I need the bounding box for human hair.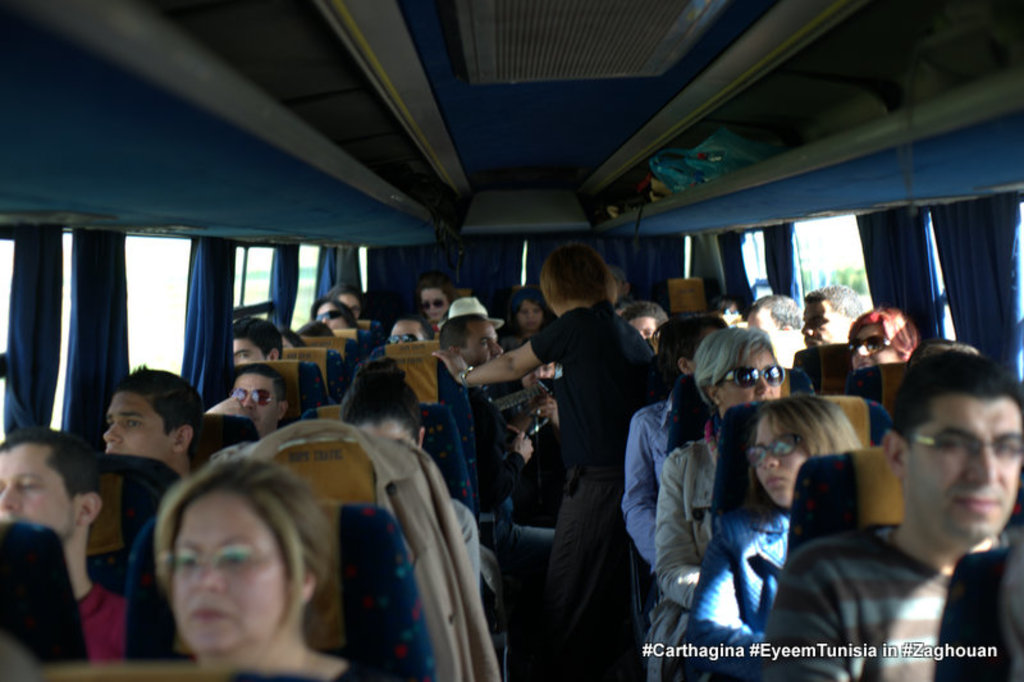
Here it is: 622, 297, 664, 322.
